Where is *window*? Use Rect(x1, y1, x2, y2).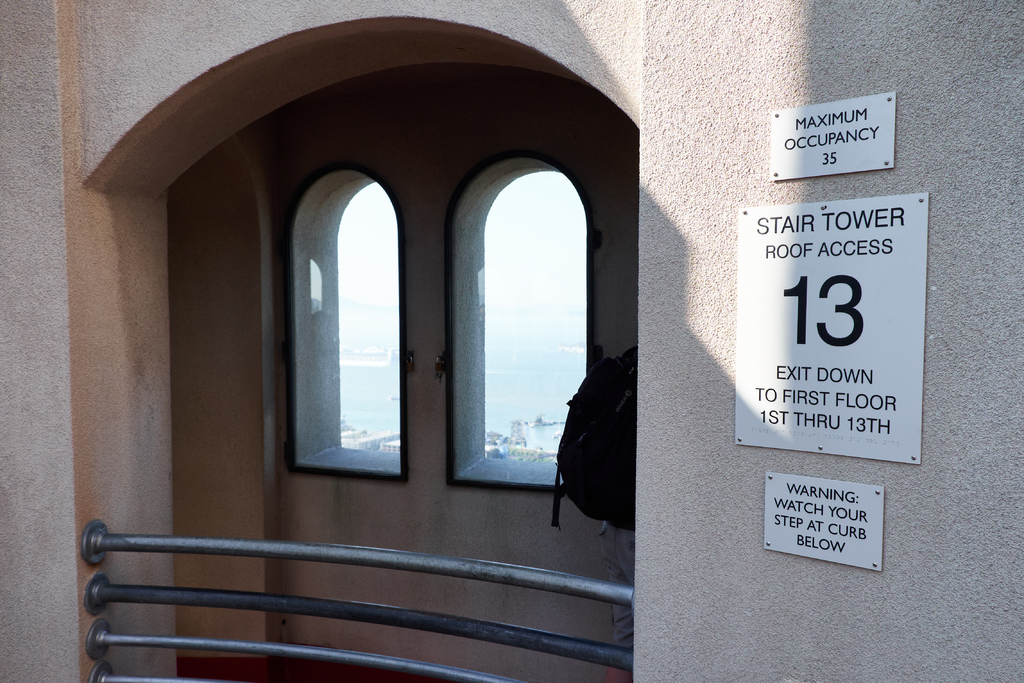
Rect(285, 163, 407, 482).
